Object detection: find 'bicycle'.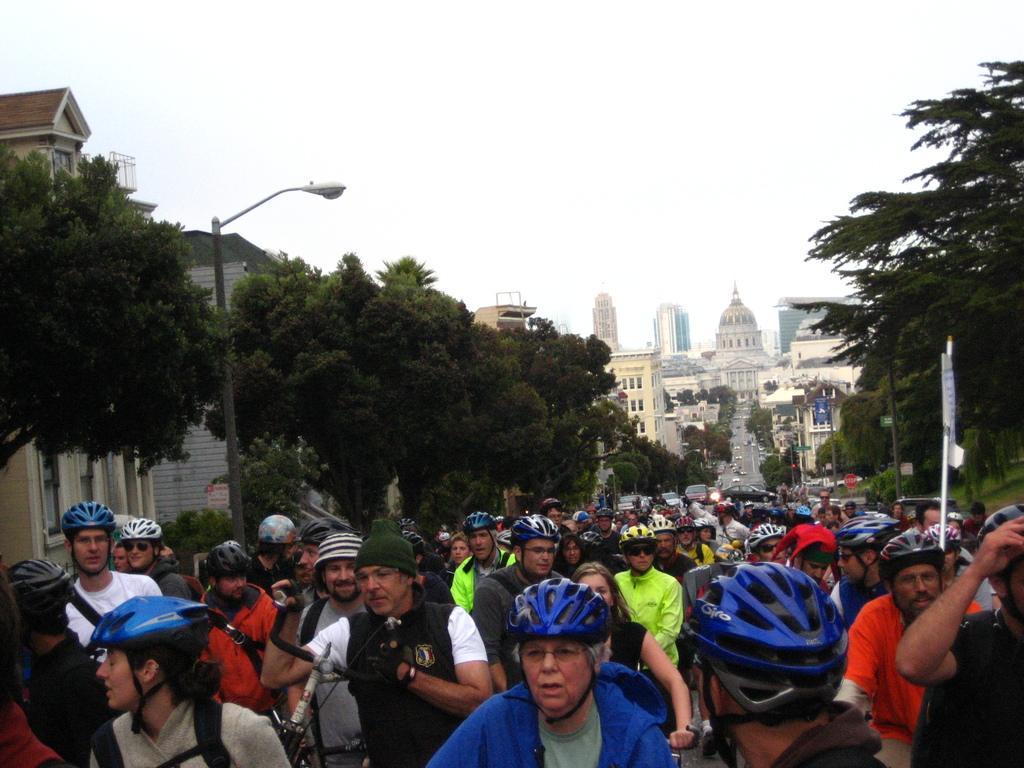
locate(262, 596, 387, 767).
